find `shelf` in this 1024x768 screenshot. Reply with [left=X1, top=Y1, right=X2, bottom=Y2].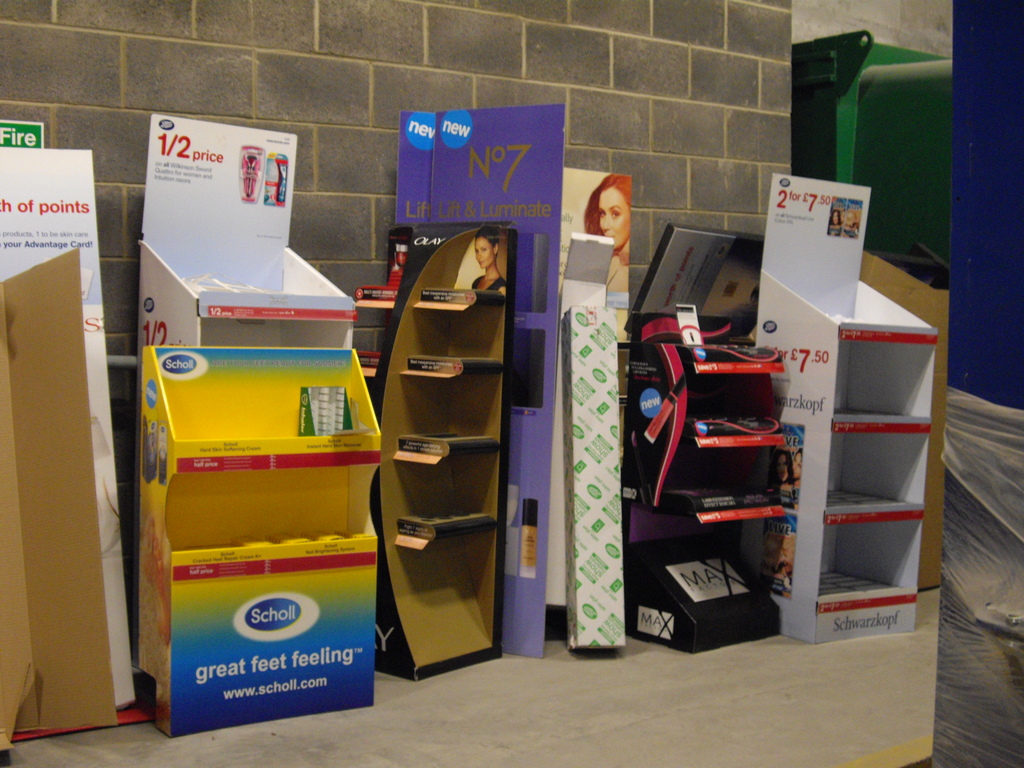
[left=391, top=459, right=504, bottom=554].
